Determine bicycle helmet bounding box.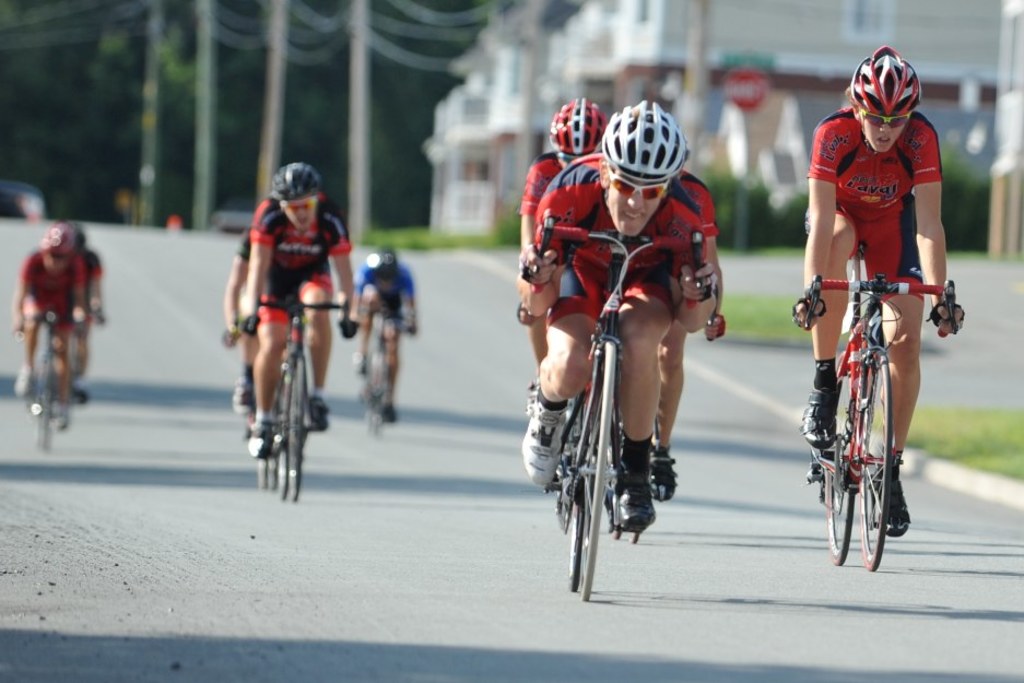
Determined: {"left": 603, "top": 98, "right": 681, "bottom": 182}.
